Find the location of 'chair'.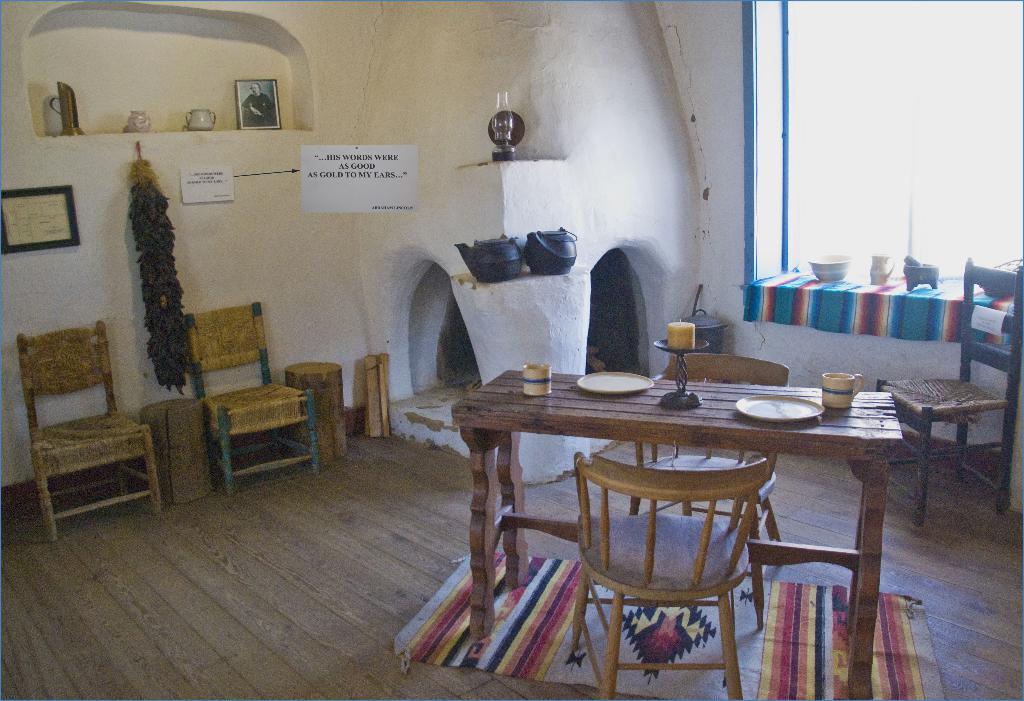
Location: 875:252:1023:522.
